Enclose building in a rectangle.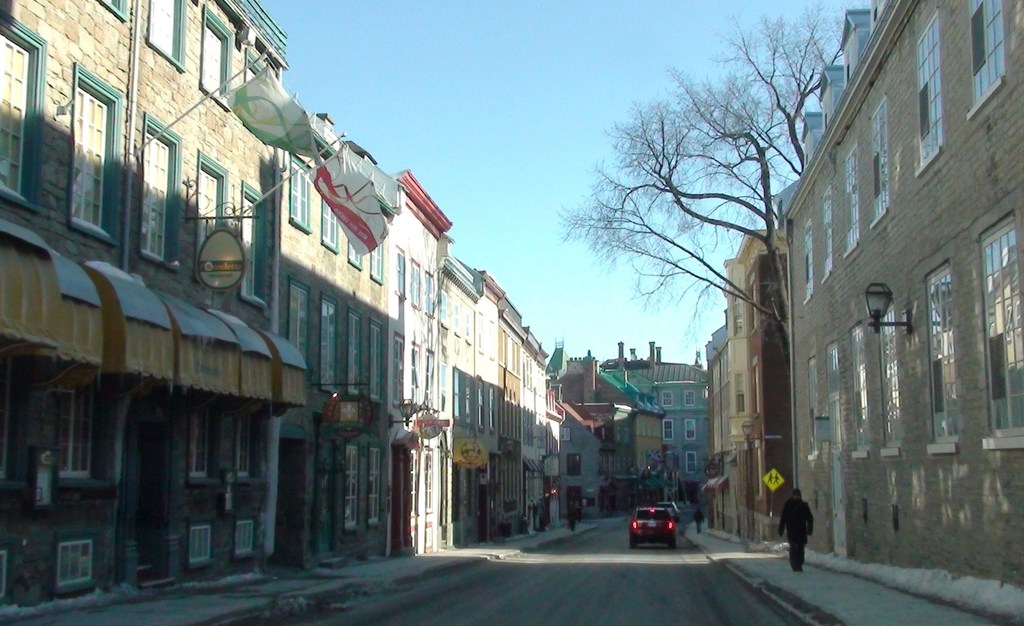
[0, 0, 309, 613].
